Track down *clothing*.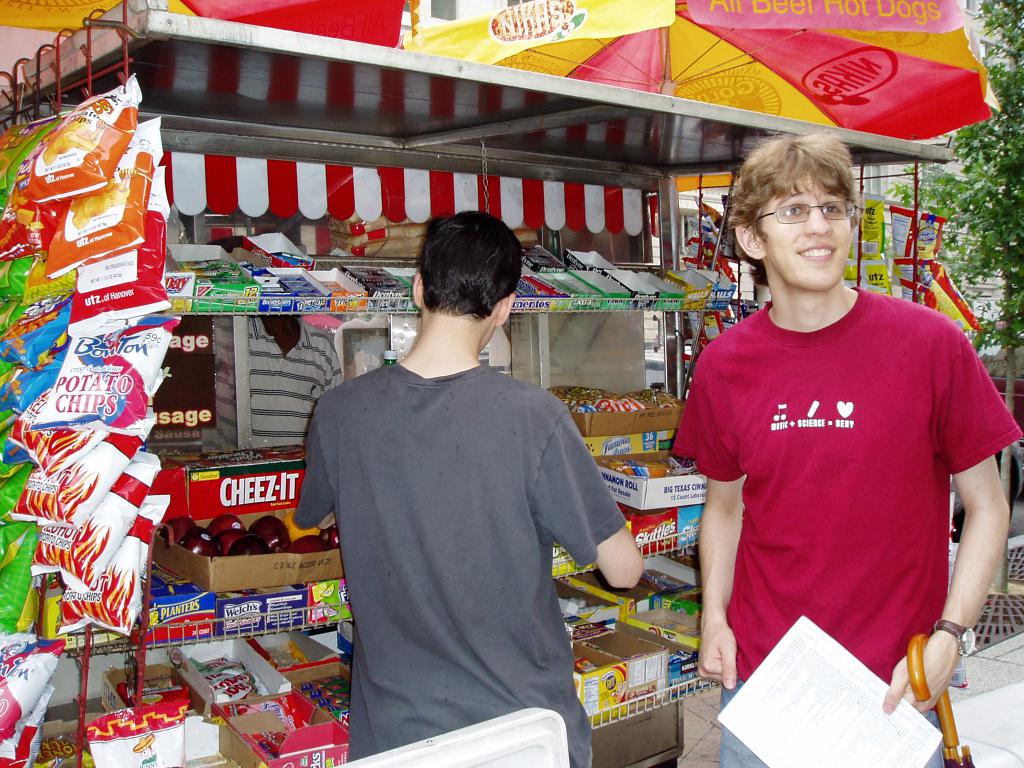
Tracked to 294:359:625:767.
